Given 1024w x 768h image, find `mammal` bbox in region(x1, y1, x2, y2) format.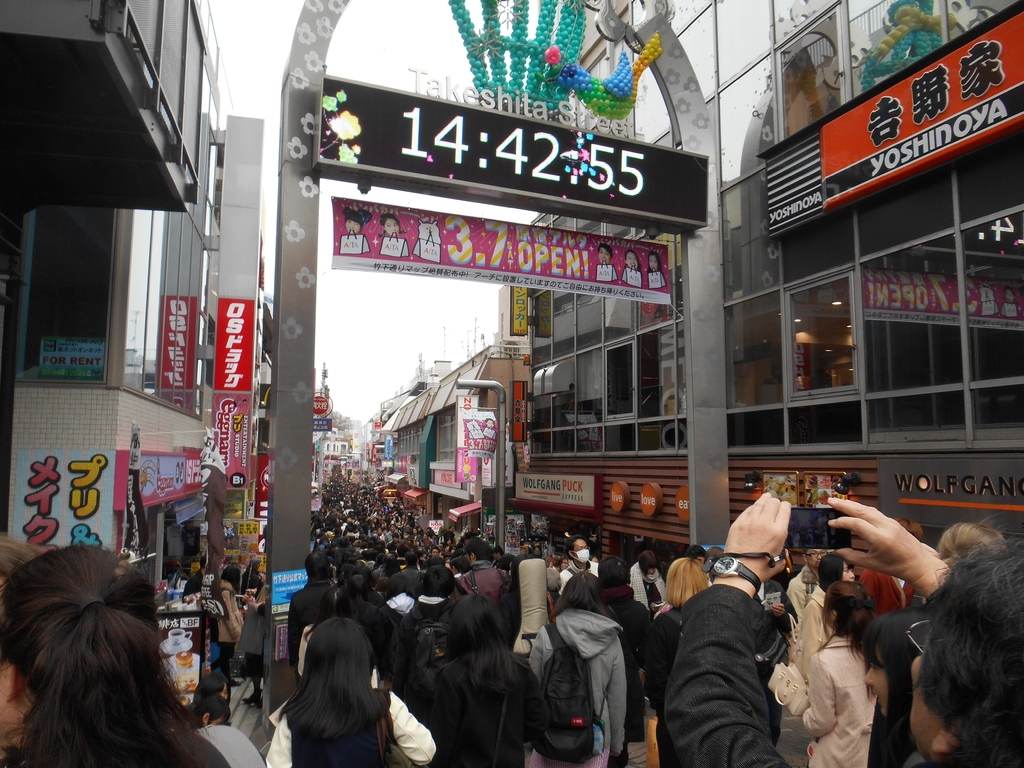
region(5, 563, 196, 767).
